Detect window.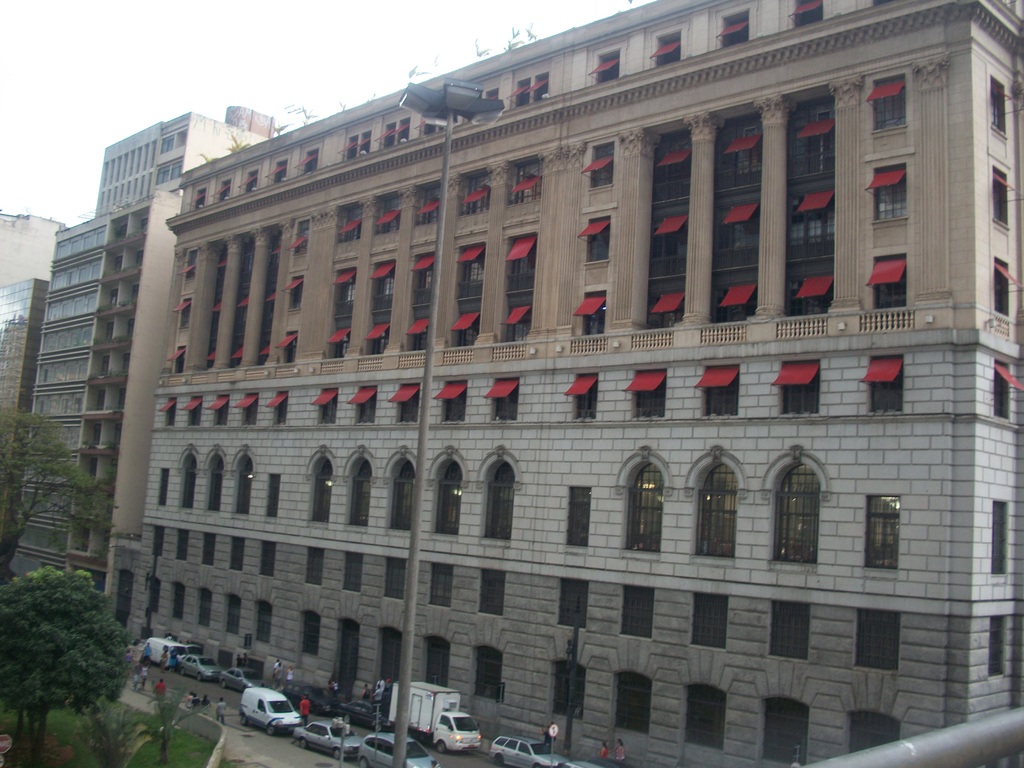
Detected at select_region(188, 400, 200, 426).
